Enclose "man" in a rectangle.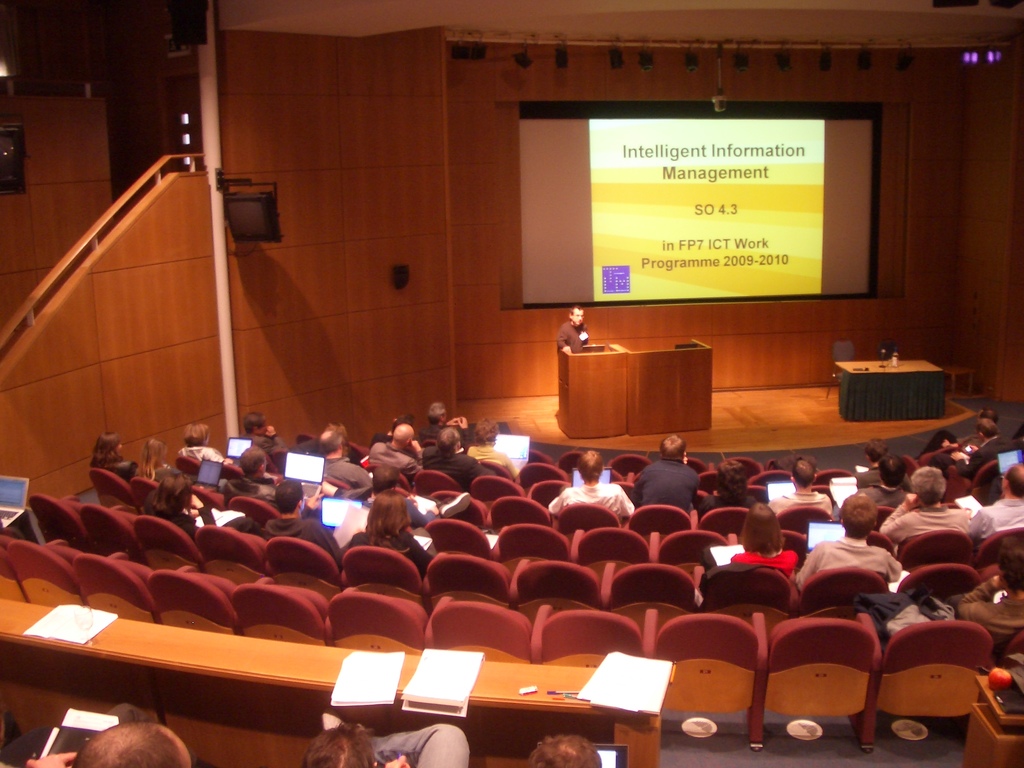
630/432/700/516.
